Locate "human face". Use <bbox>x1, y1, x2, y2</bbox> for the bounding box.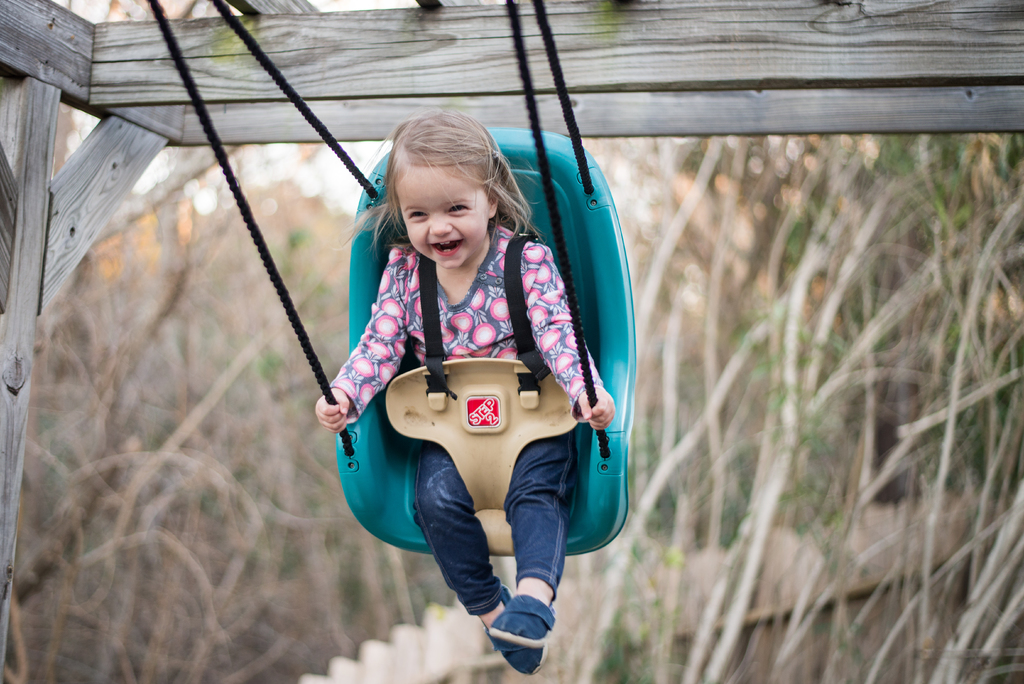
<bbox>401, 164, 483, 268</bbox>.
